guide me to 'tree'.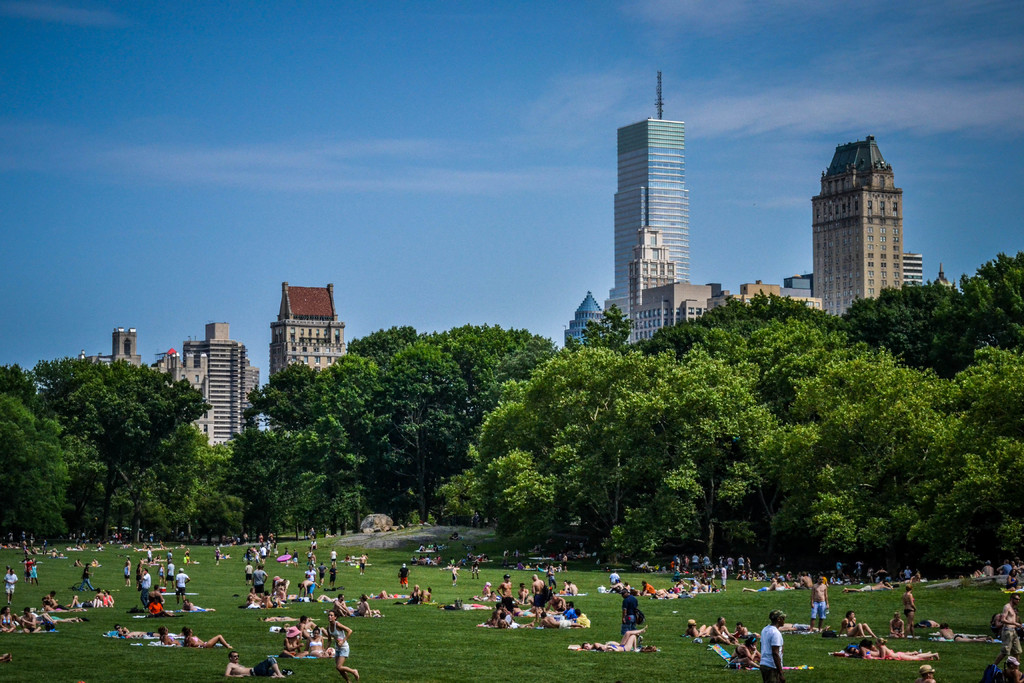
Guidance: <bbox>520, 298, 785, 570</bbox>.
